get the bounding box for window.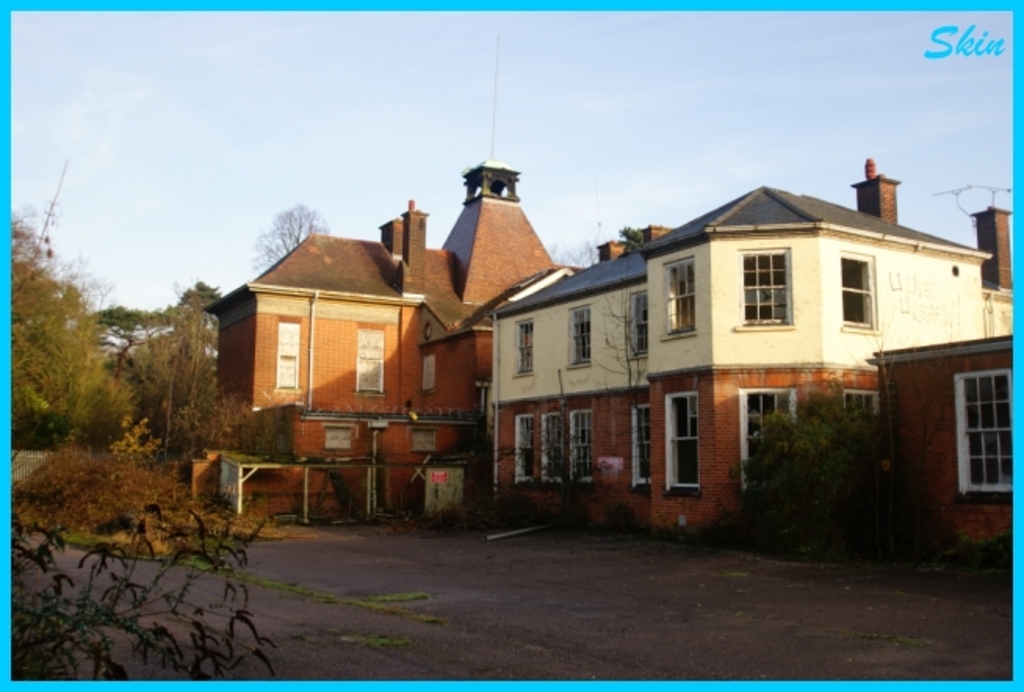
[739,258,794,326].
